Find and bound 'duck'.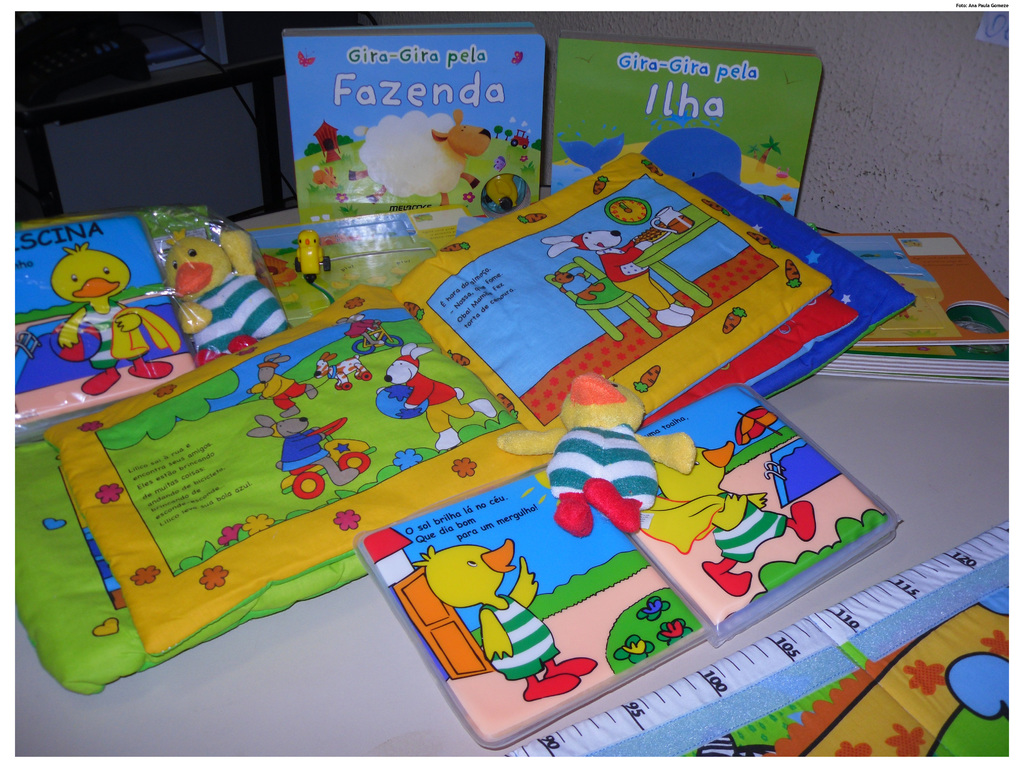
Bound: Rect(57, 244, 175, 396).
